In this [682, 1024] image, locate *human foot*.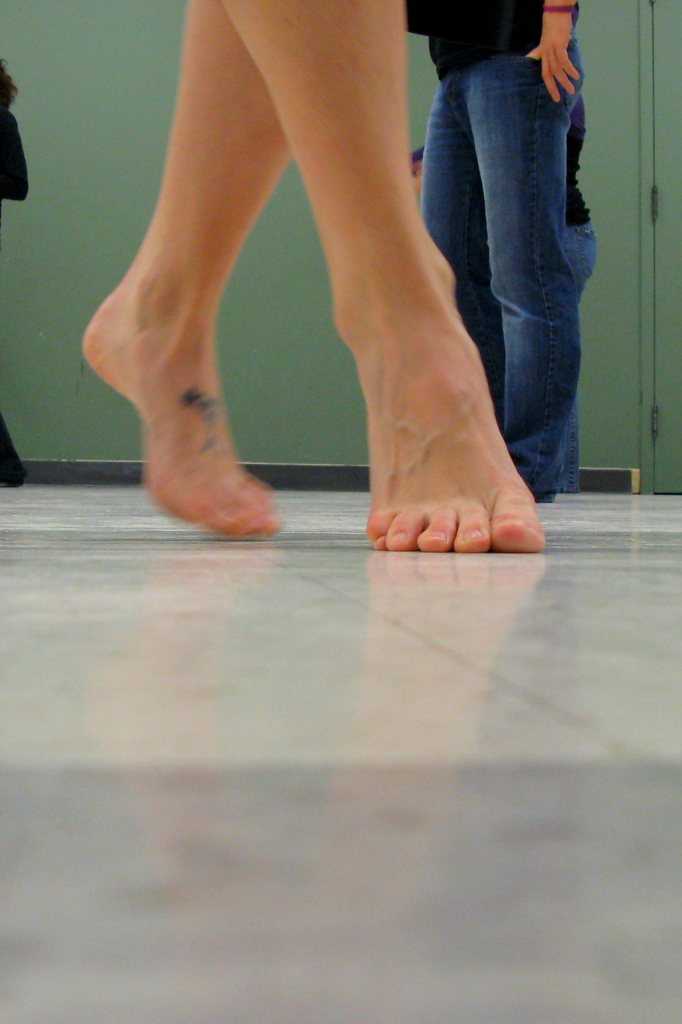
Bounding box: box(320, 228, 557, 568).
